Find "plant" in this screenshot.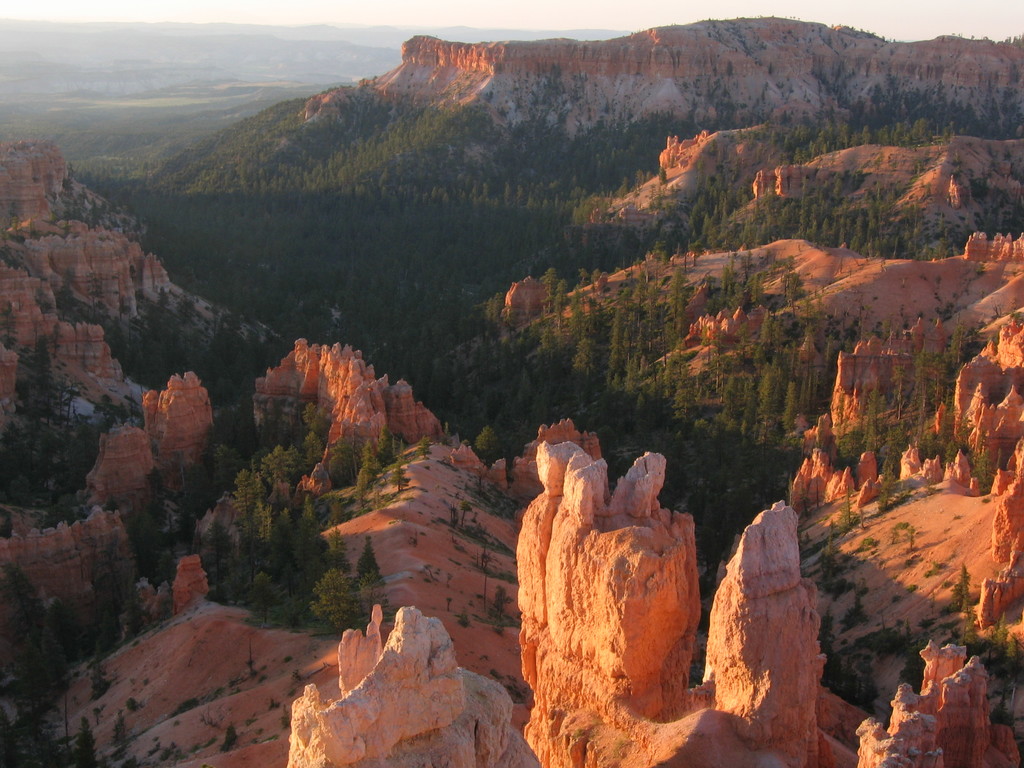
The bounding box for "plant" is l=191, t=293, r=200, b=298.
